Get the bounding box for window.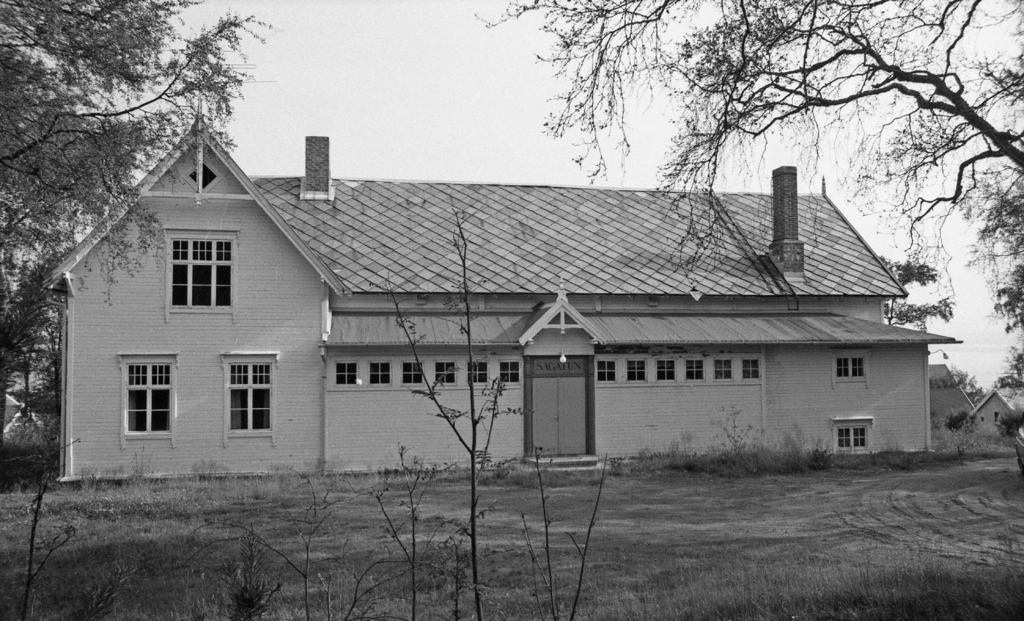
[x1=838, y1=427, x2=868, y2=452].
